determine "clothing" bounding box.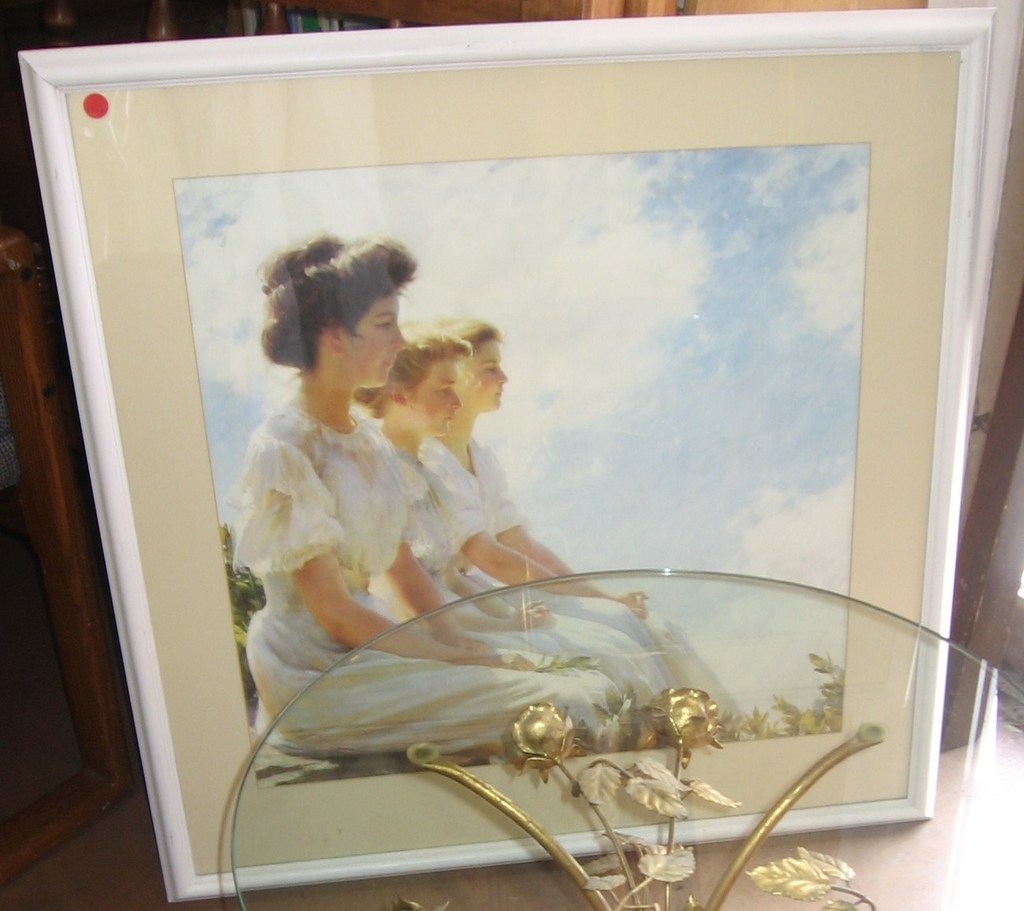
Determined: [225,393,649,753].
